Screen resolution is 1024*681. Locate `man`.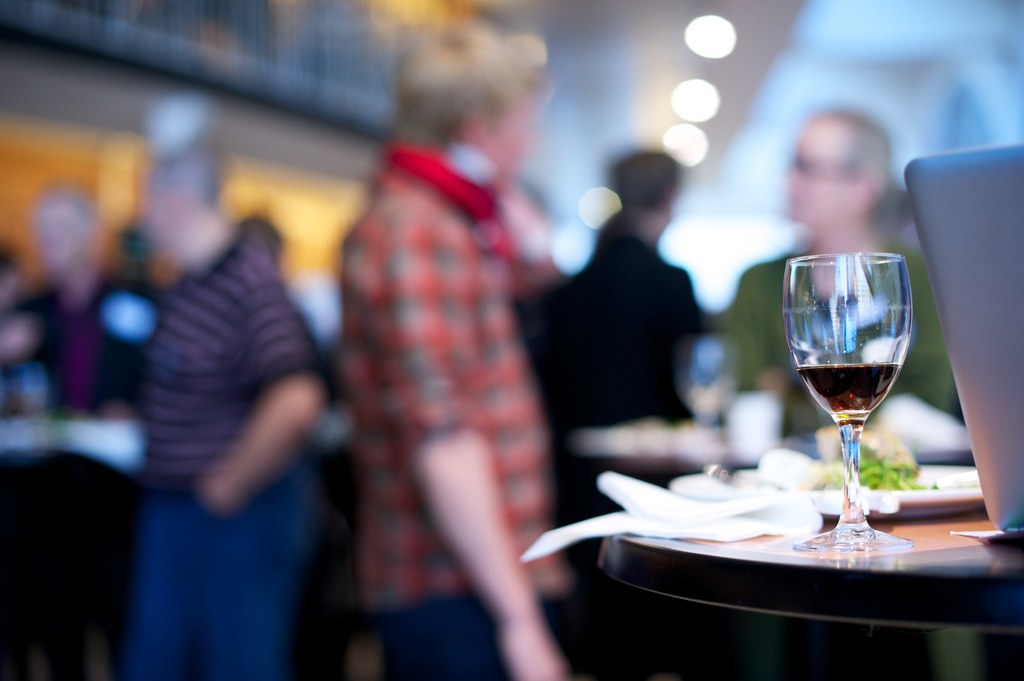
left=540, top=145, right=705, bottom=582.
